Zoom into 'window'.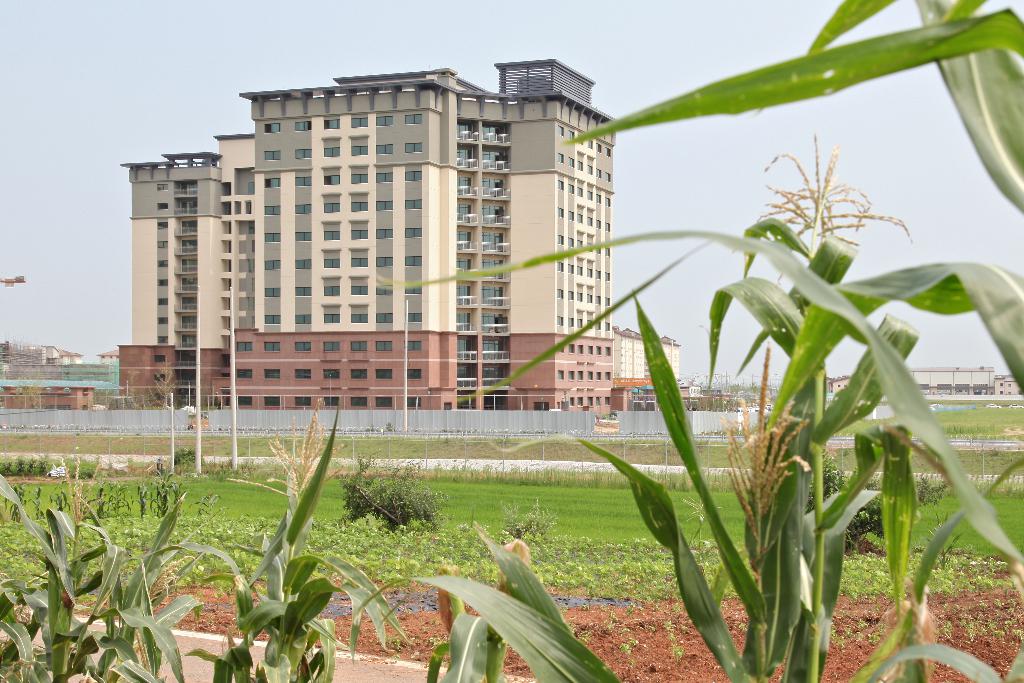
Zoom target: box(576, 240, 586, 251).
